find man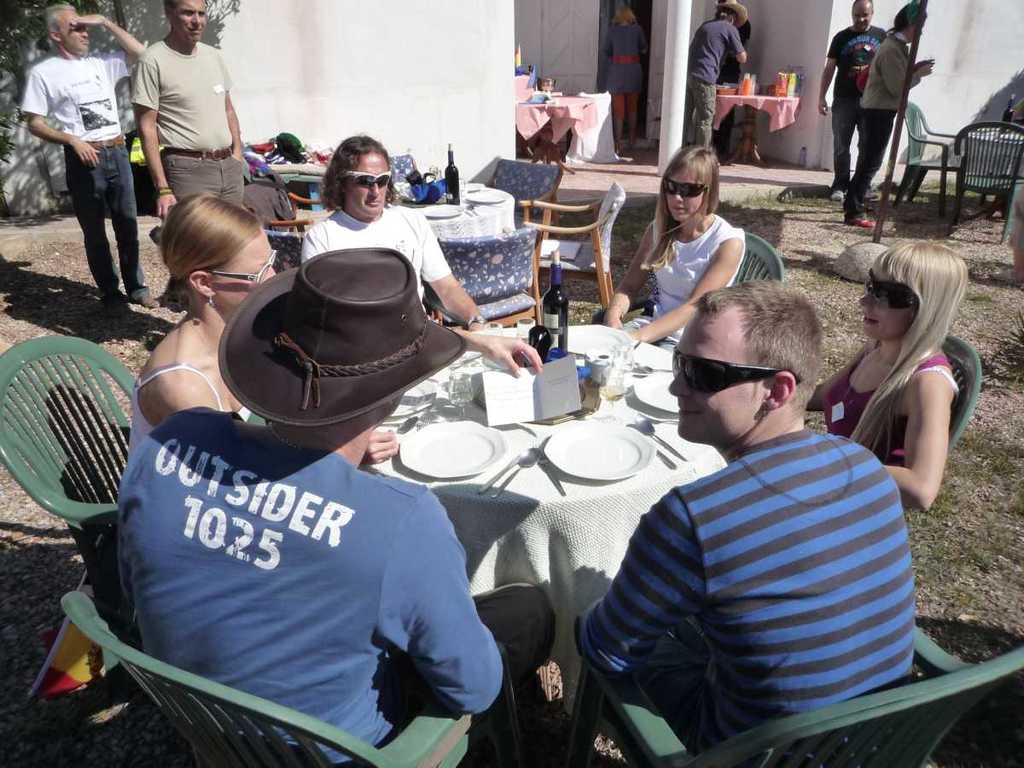
132/0/247/224
